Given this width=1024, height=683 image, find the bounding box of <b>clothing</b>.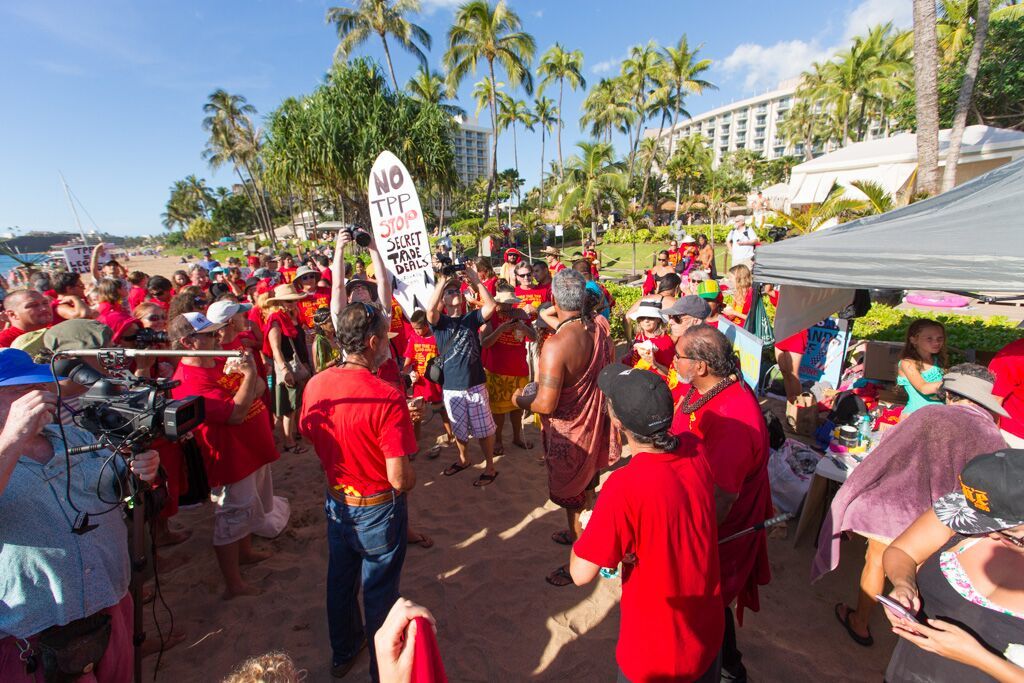
<region>164, 360, 281, 548</region>.
